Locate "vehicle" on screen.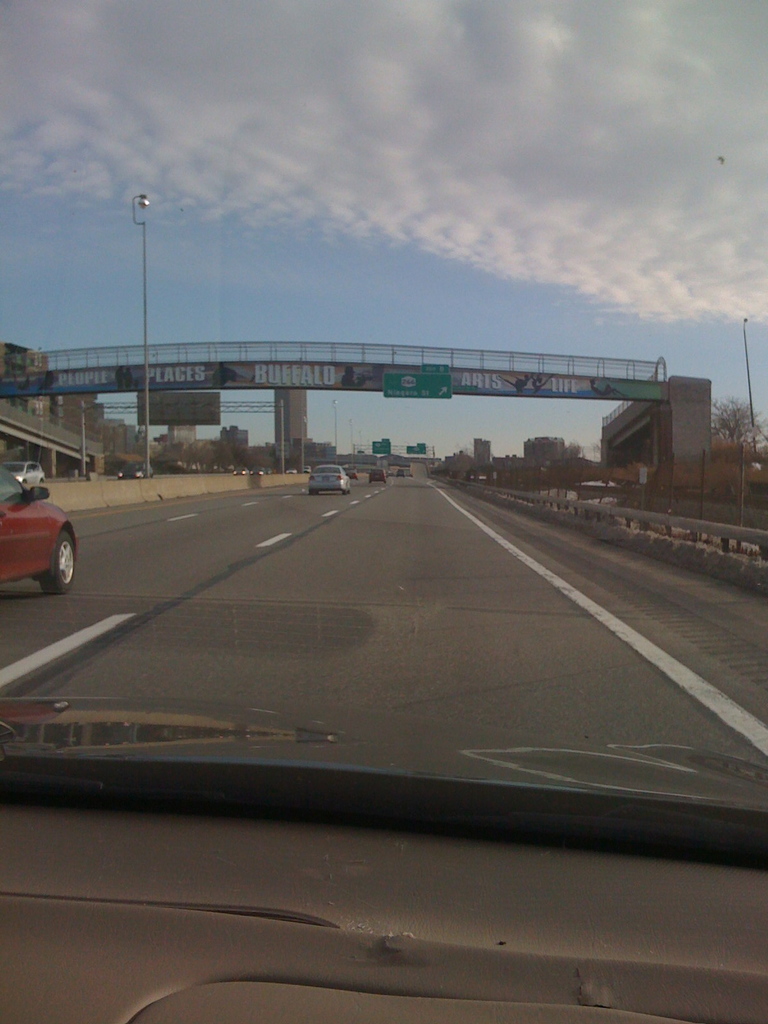
On screen at {"left": 307, "top": 456, "right": 353, "bottom": 495}.
